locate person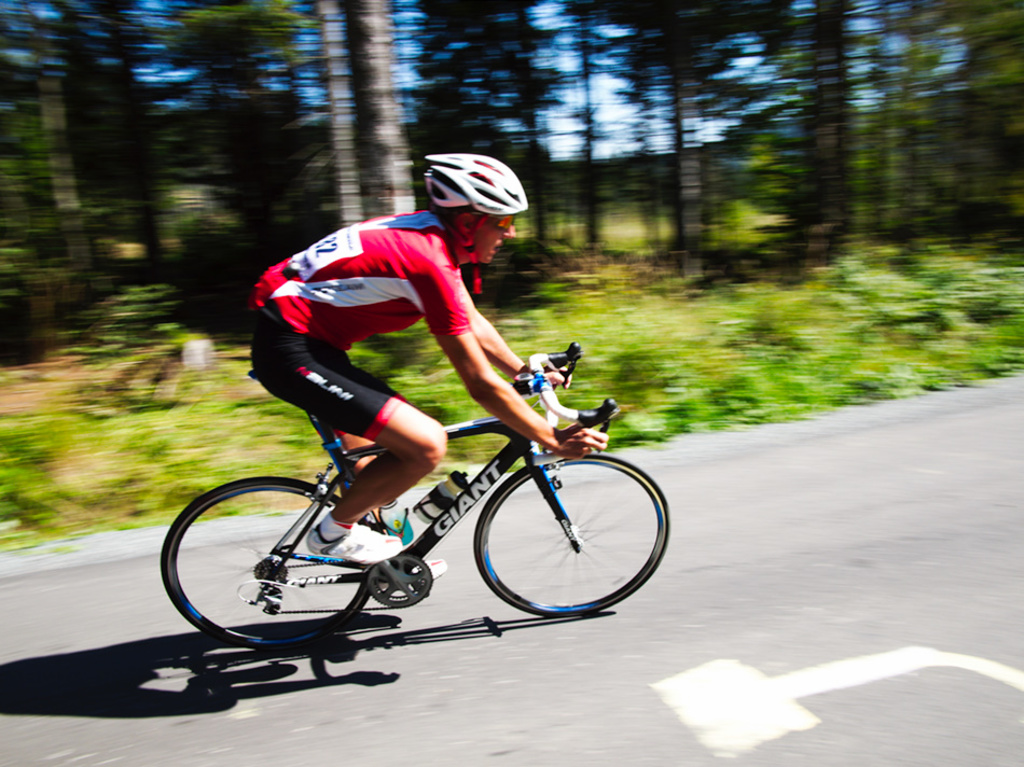
[209, 211, 615, 568]
